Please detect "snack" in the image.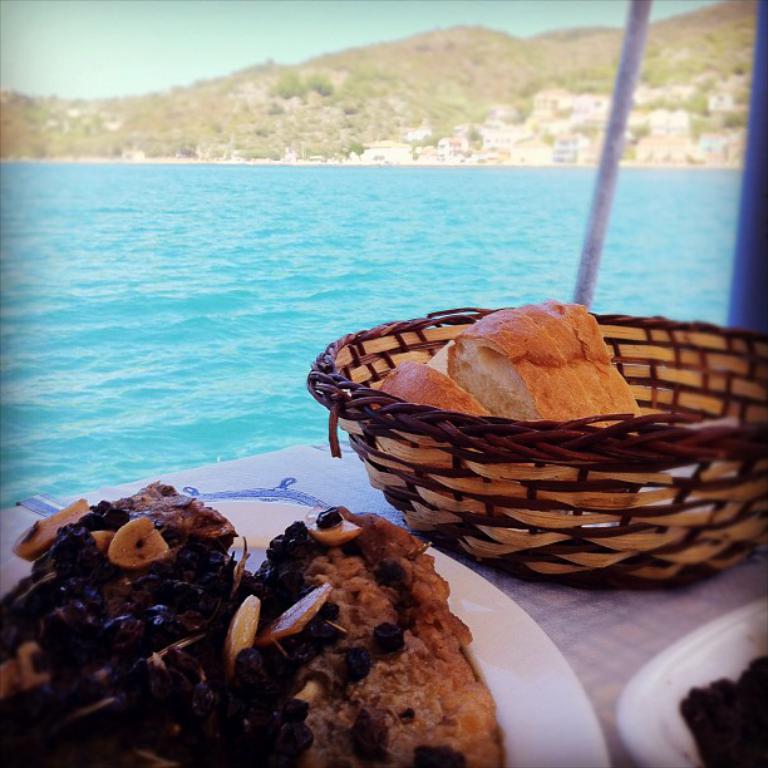
locate(0, 484, 256, 767).
